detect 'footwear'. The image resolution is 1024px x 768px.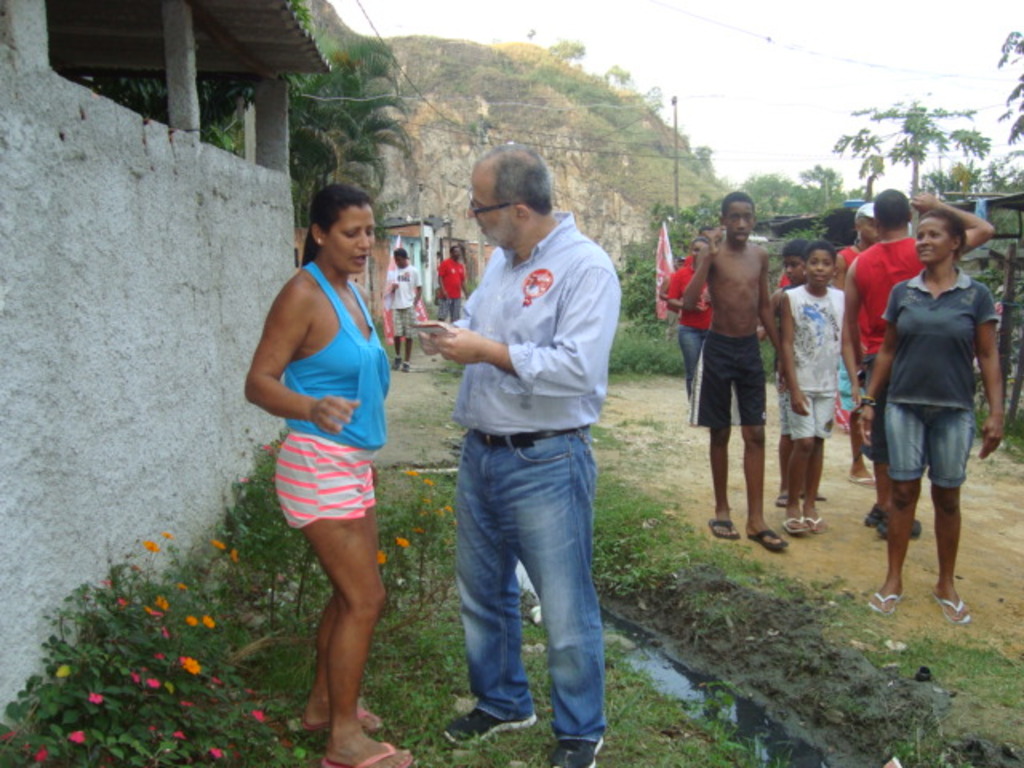
bbox=(549, 734, 602, 766).
